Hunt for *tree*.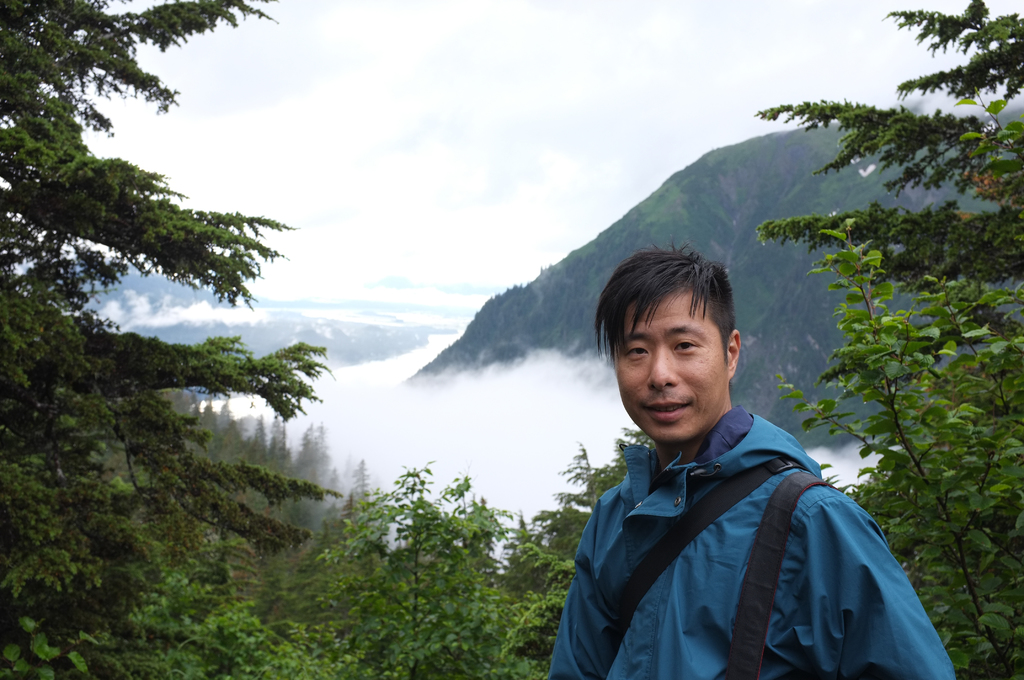
Hunted down at [x1=254, y1=405, x2=288, y2=524].
